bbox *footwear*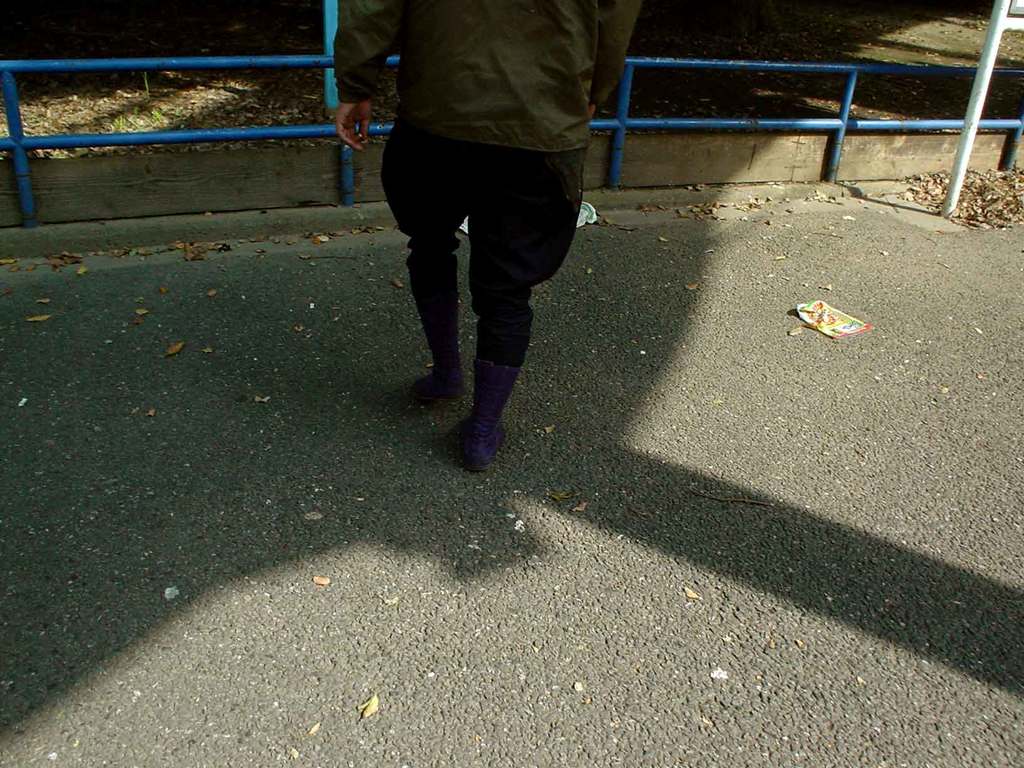
pyautogui.locateOnScreen(474, 355, 521, 472)
